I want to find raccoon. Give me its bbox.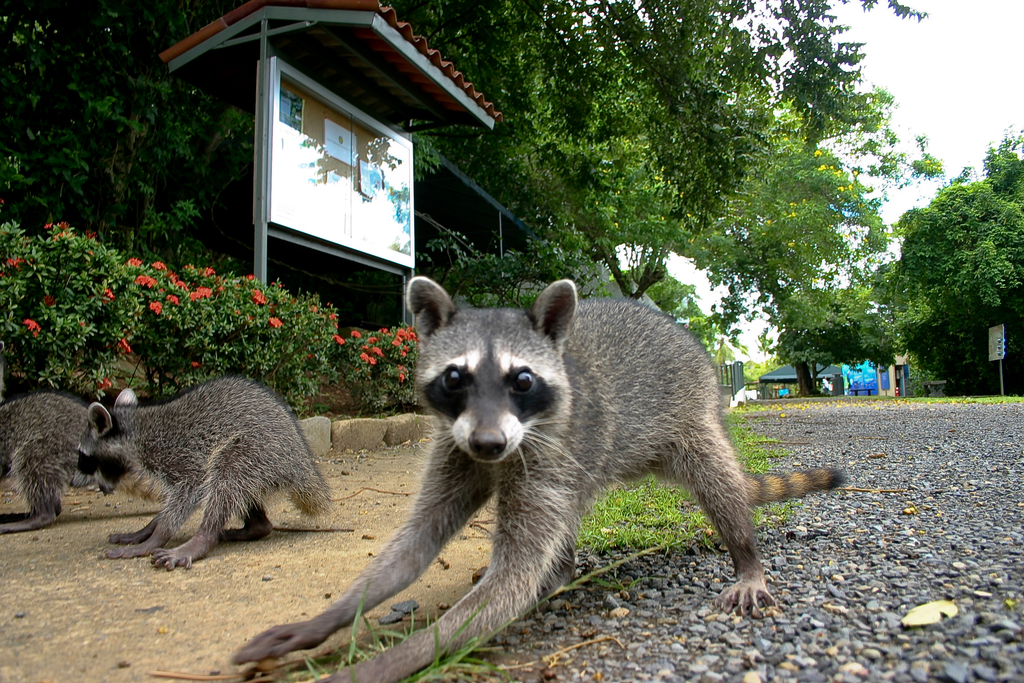
Rect(227, 274, 847, 682).
